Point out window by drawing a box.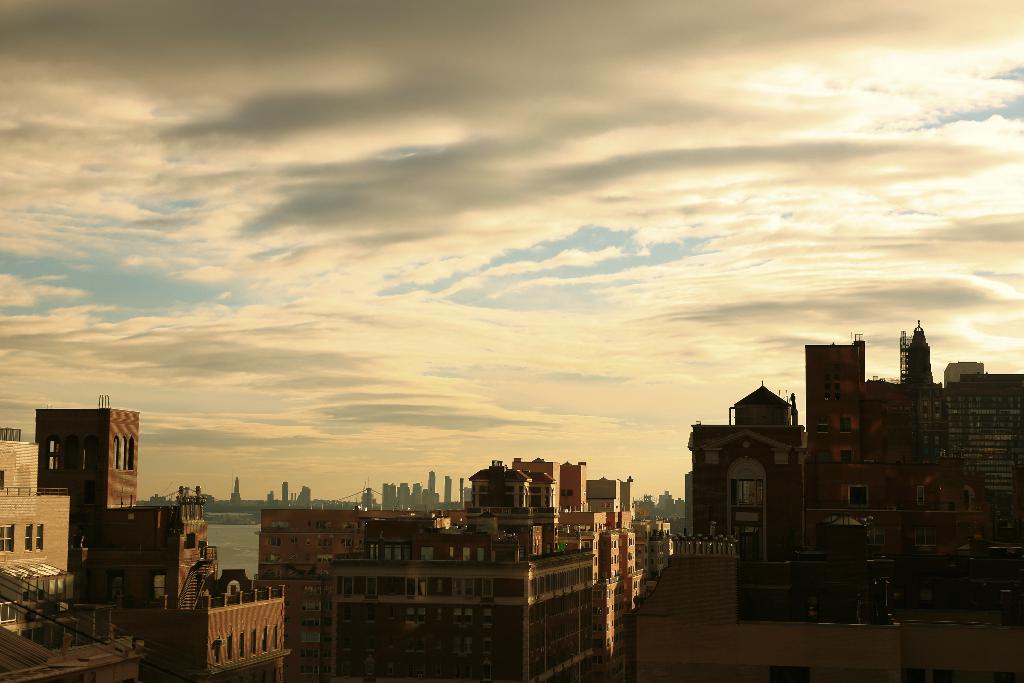
<box>36,527,47,556</box>.
